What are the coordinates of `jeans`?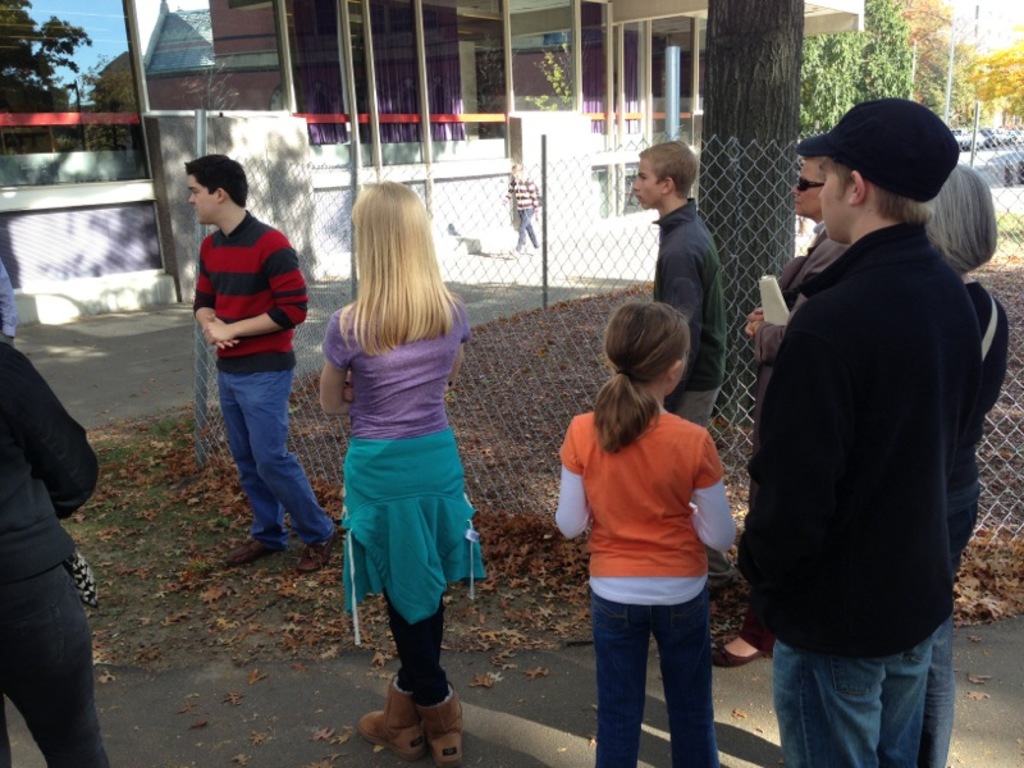
<region>680, 389, 721, 419</region>.
